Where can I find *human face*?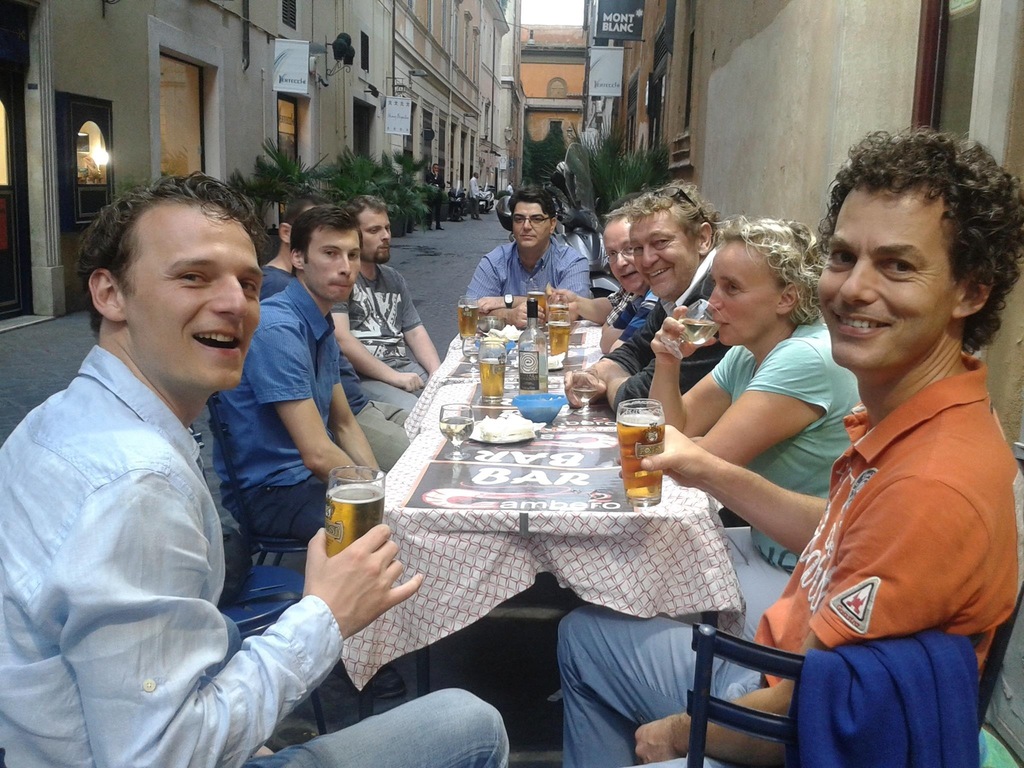
You can find it at rect(604, 208, 652, 294).
